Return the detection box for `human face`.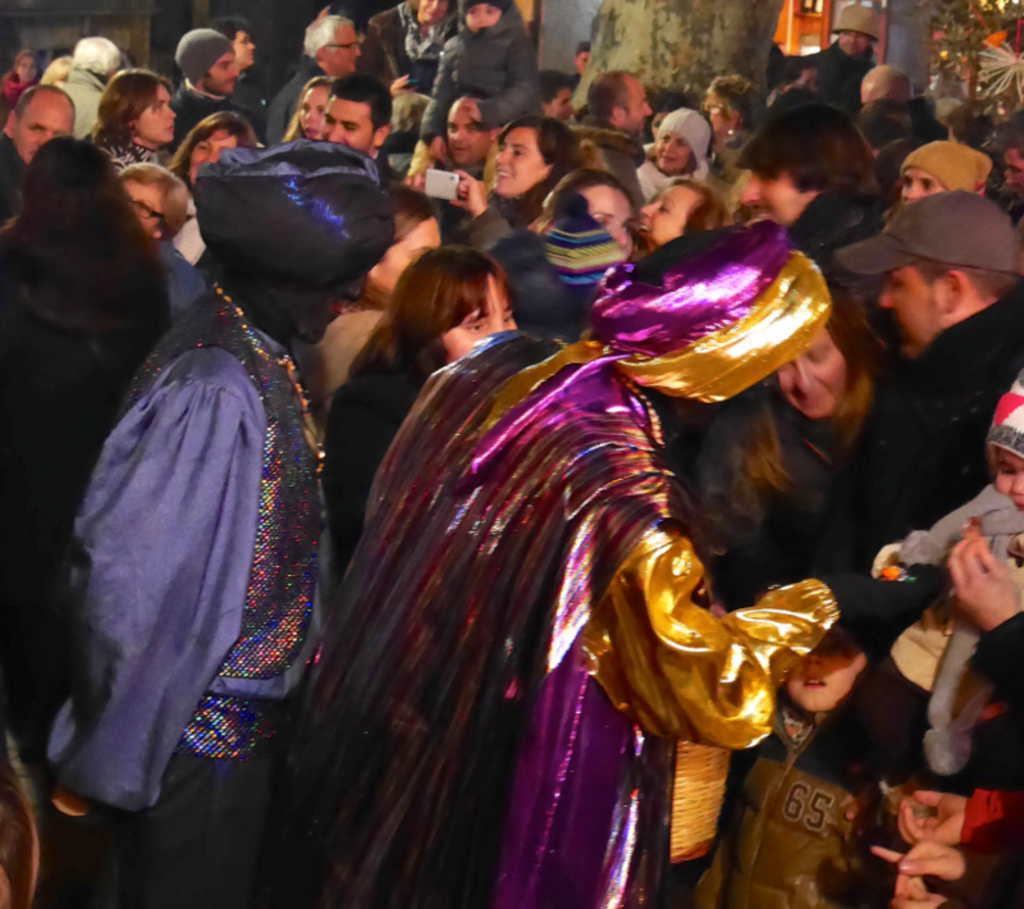
[left=192, top=131, right=238, bottom=183].
